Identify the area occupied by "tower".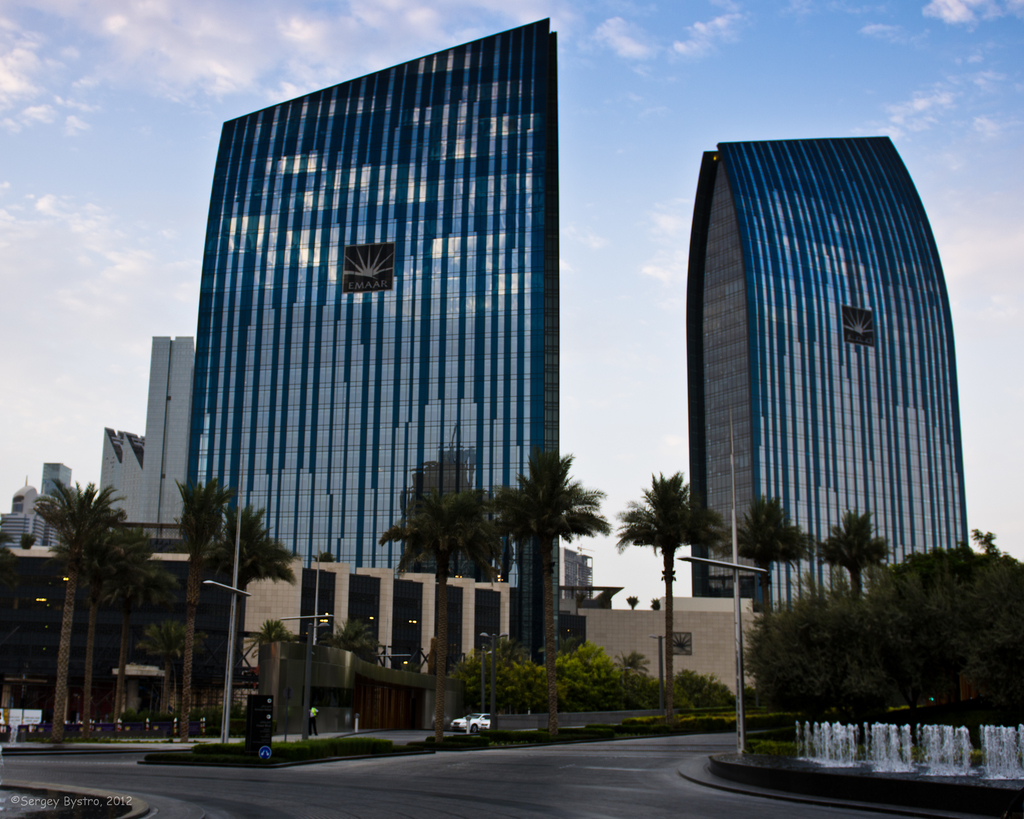
Area: 45,461,77,545.
